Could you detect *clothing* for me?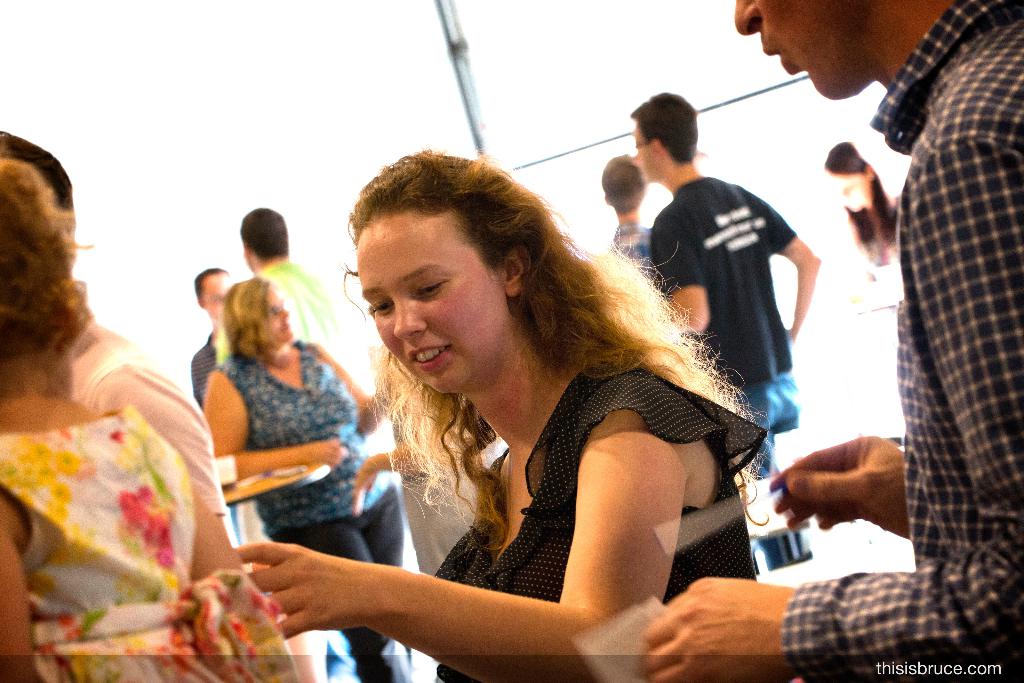
Detection result: x1=608 y1=217 x2=657 y2=306.
